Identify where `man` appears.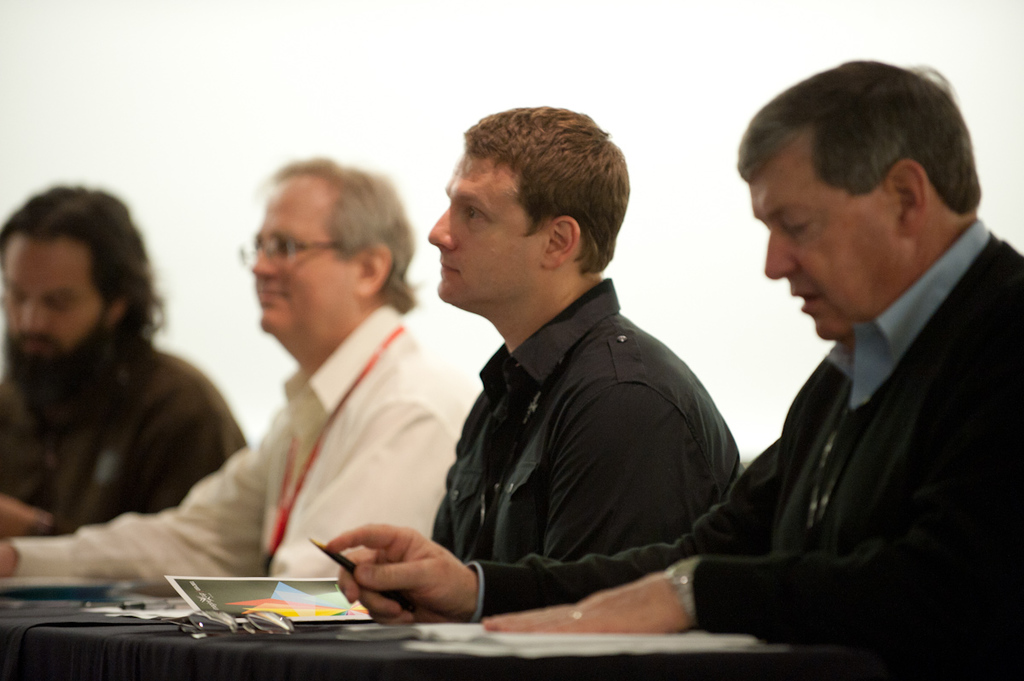
Appears at bbox=[0, 176, 249, 538].
